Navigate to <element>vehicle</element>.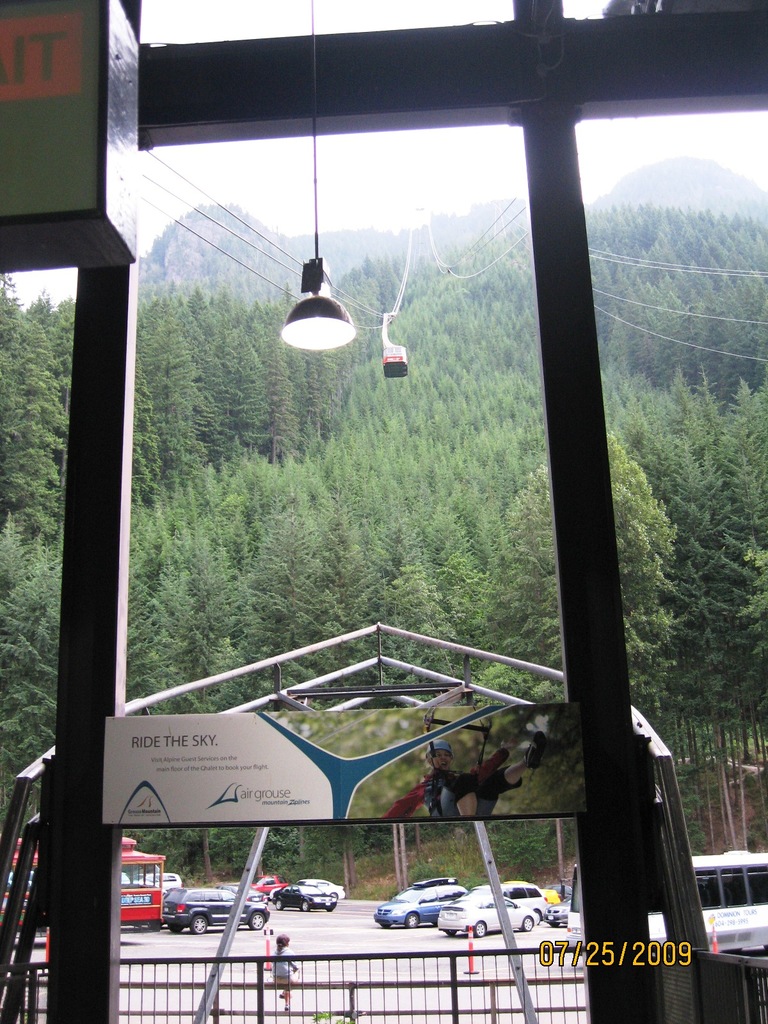
Navigation target: 132:874:184:884.
